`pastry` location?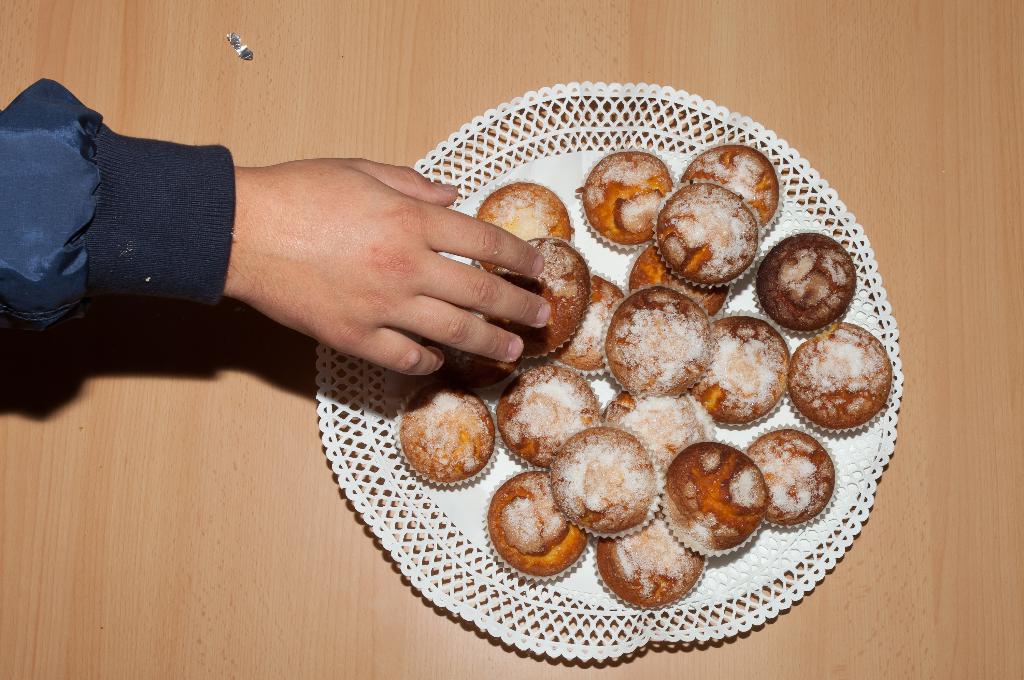
x1=625 y1=247 x2=740 y2=324
